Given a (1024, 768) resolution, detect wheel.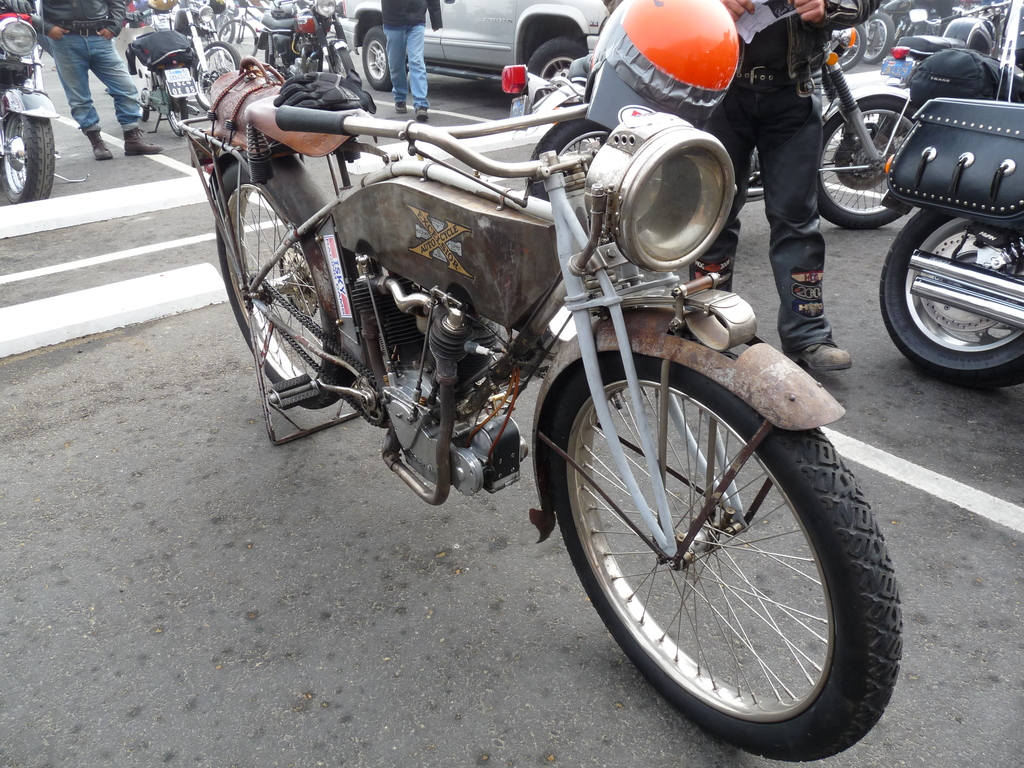
[left=355, top=24, right=396, bottom=93].
